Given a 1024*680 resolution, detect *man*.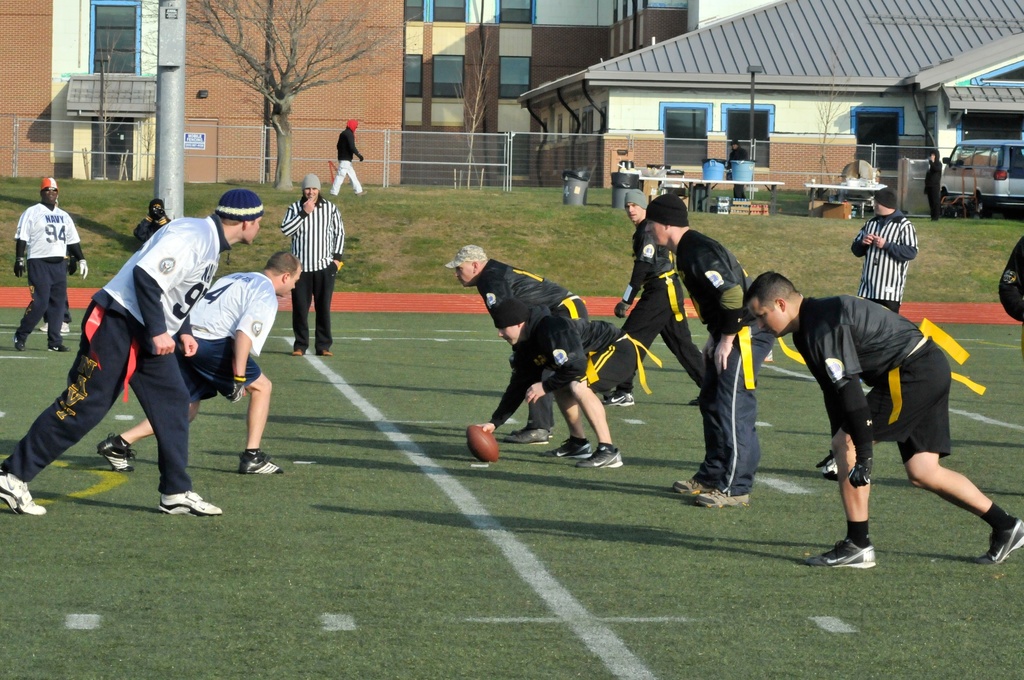
[x1=0, y1=188, x2=266, y2=515].
